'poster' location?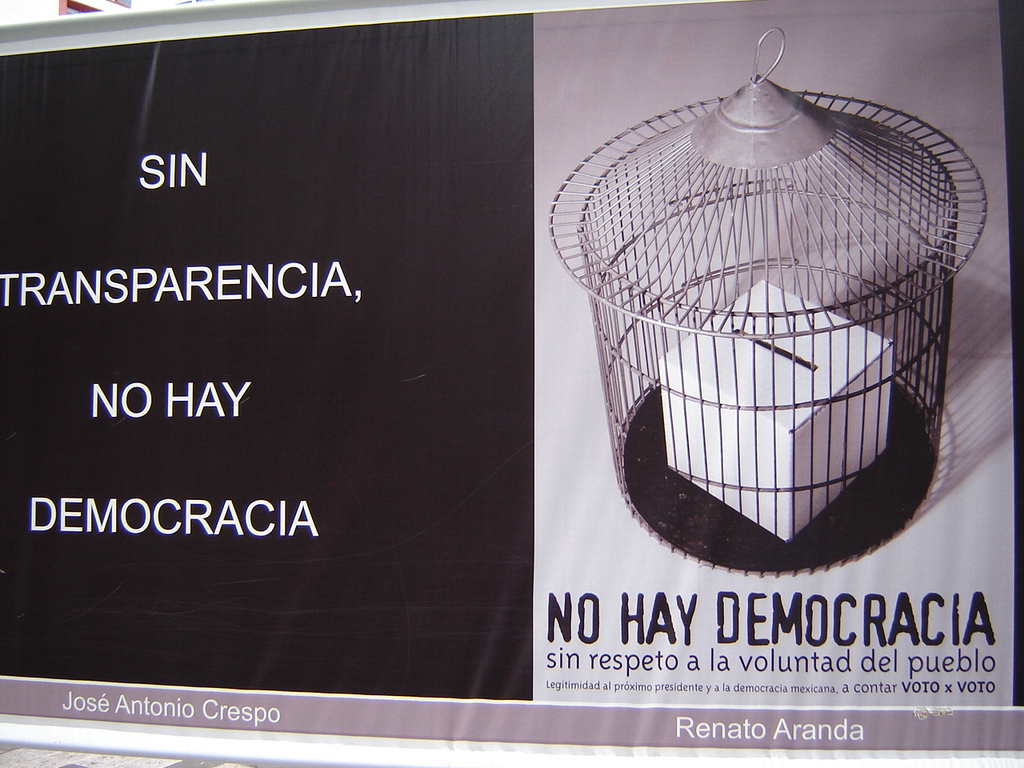
0 0 1023 762
